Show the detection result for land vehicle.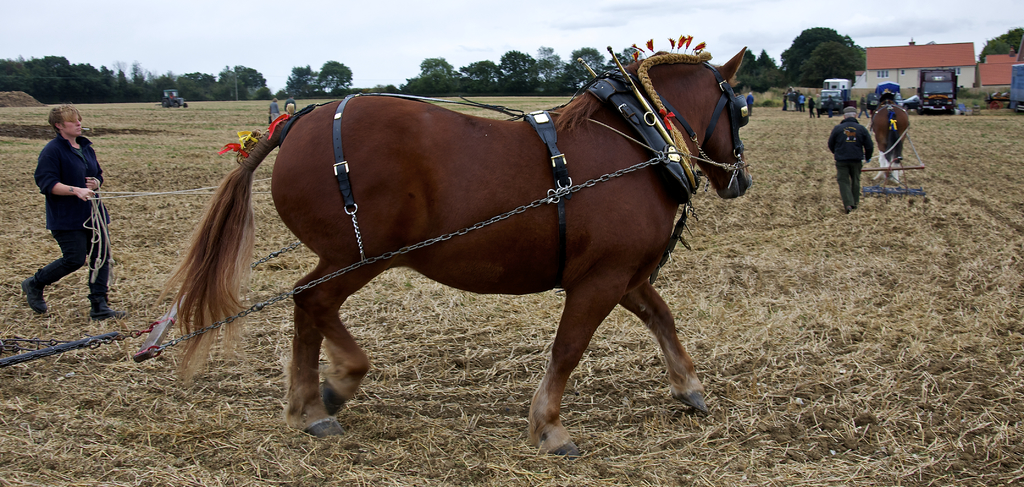
<region>817, 77, 852, 116</region>.
